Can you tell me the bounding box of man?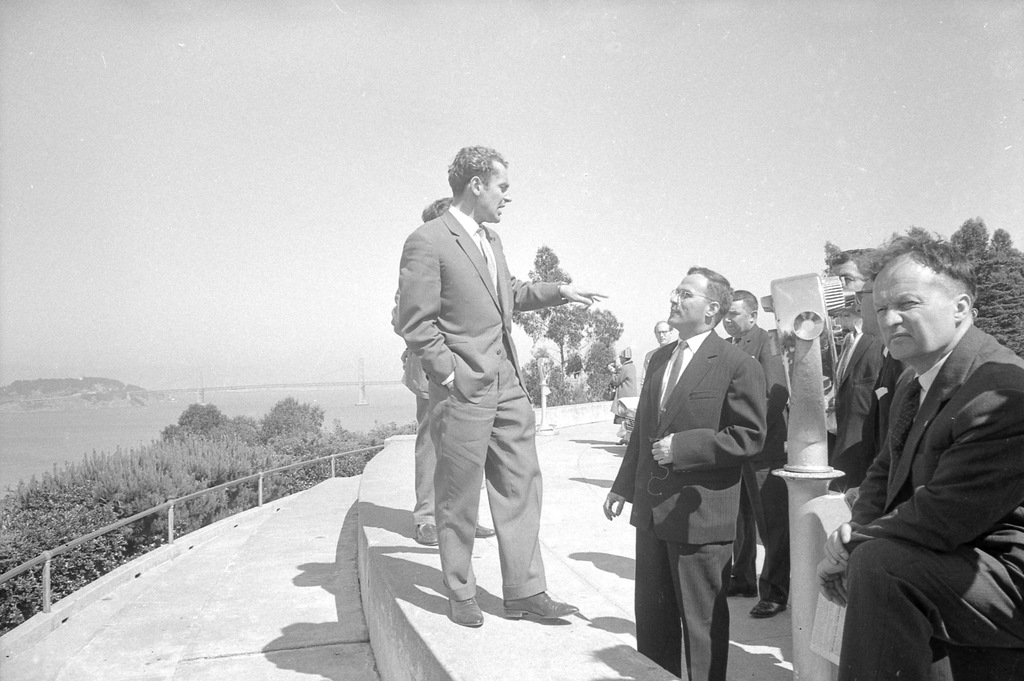
box=[604, 268, 766, 680].
